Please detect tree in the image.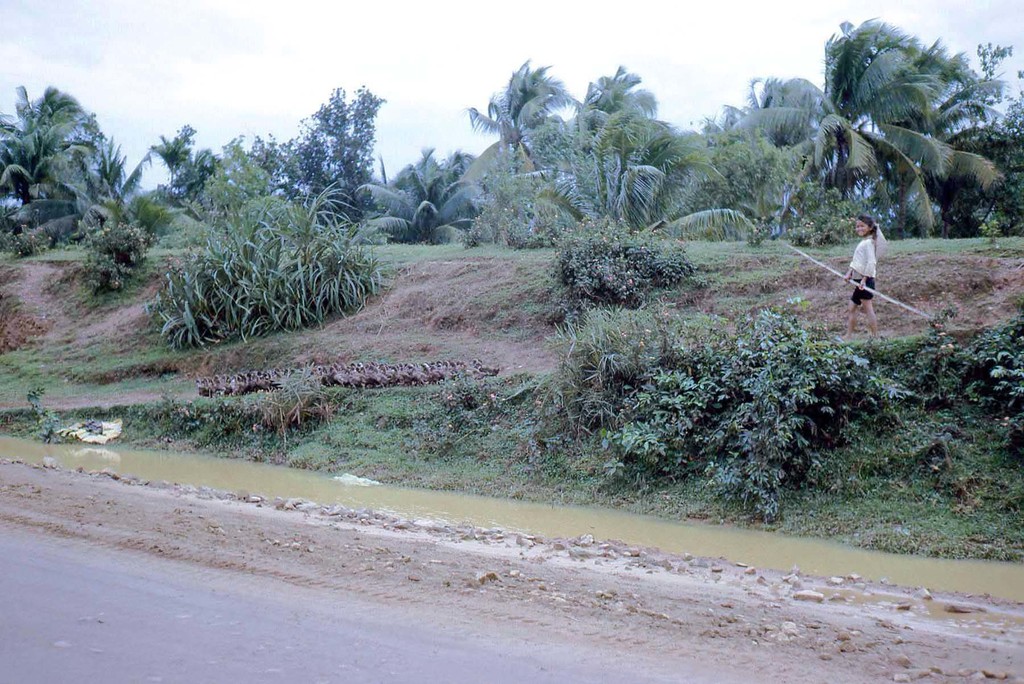
596:310:901:530.
